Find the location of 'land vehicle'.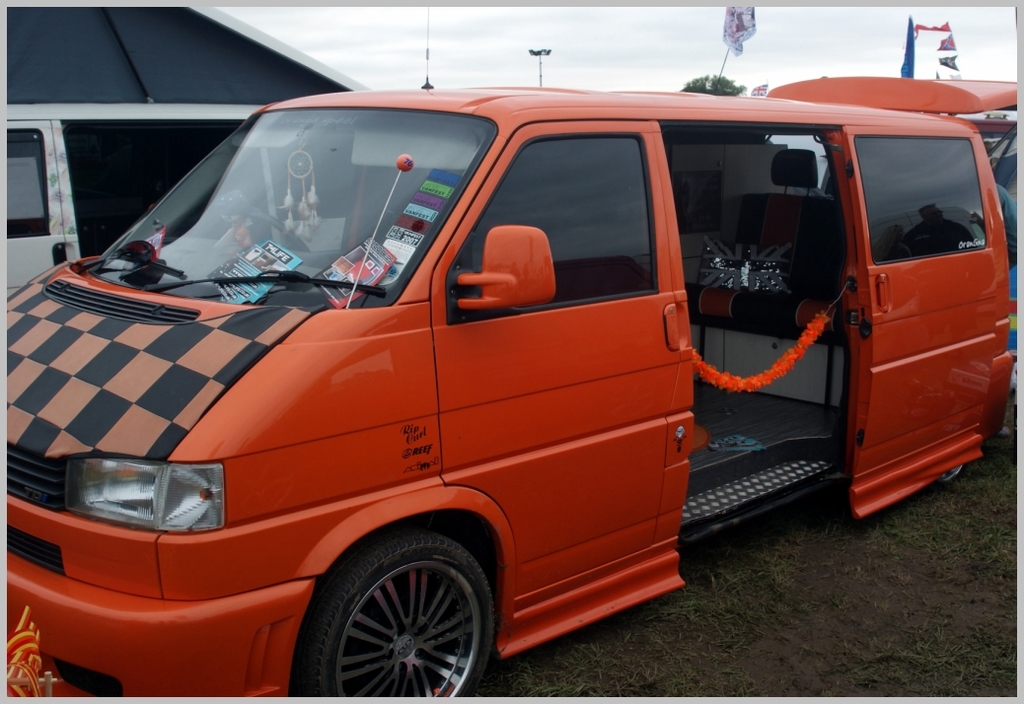
Location: detection(33, 53, 955, 683).
